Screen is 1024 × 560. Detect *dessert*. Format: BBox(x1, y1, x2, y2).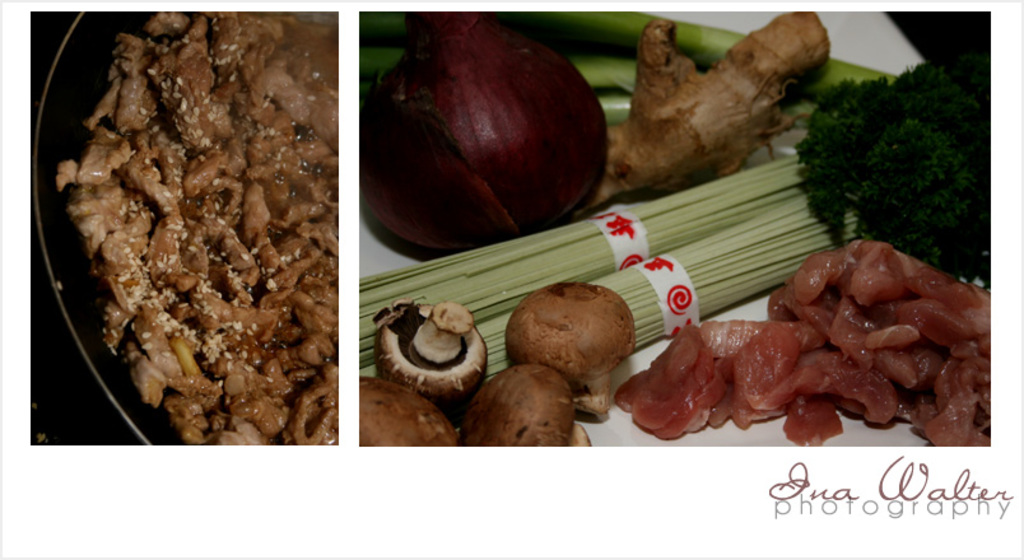
BBox(511, 277, 637, 396).
